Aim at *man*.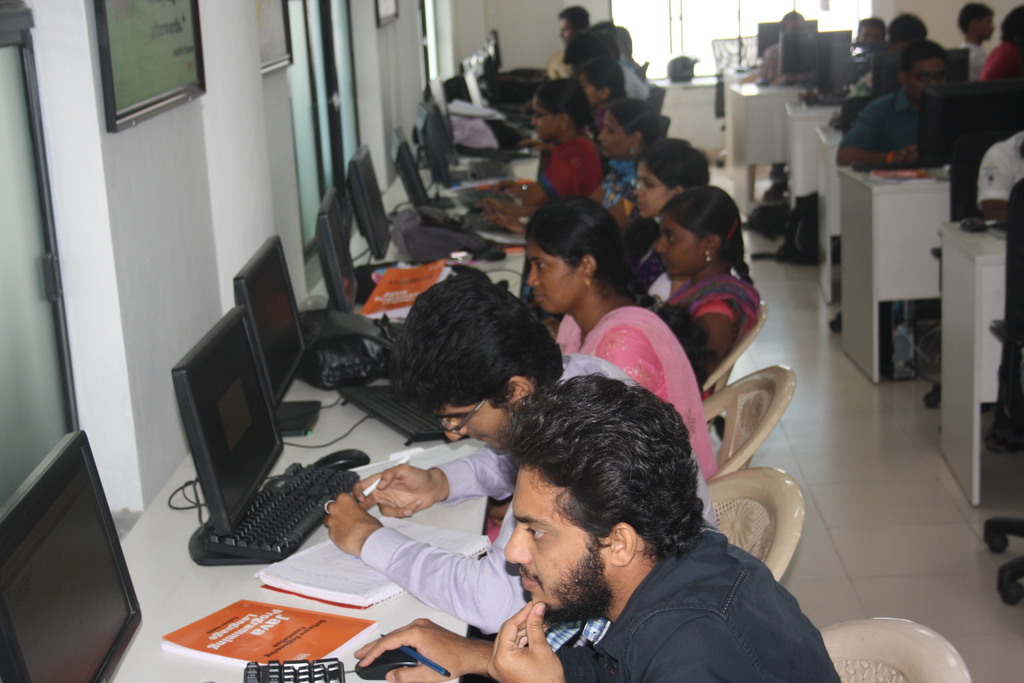
Aimed at left=537, top=0, right=589, bottom=86.
